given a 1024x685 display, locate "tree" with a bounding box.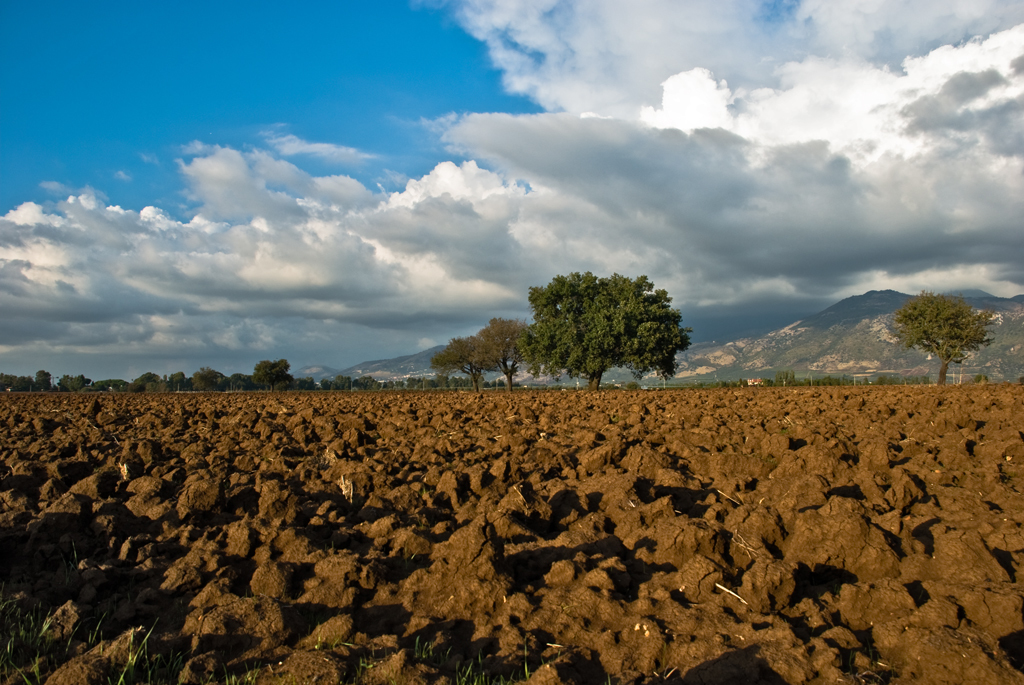
Located: {"x1": 891, "y1": 285, "x2": 997, "y2": 385}.
